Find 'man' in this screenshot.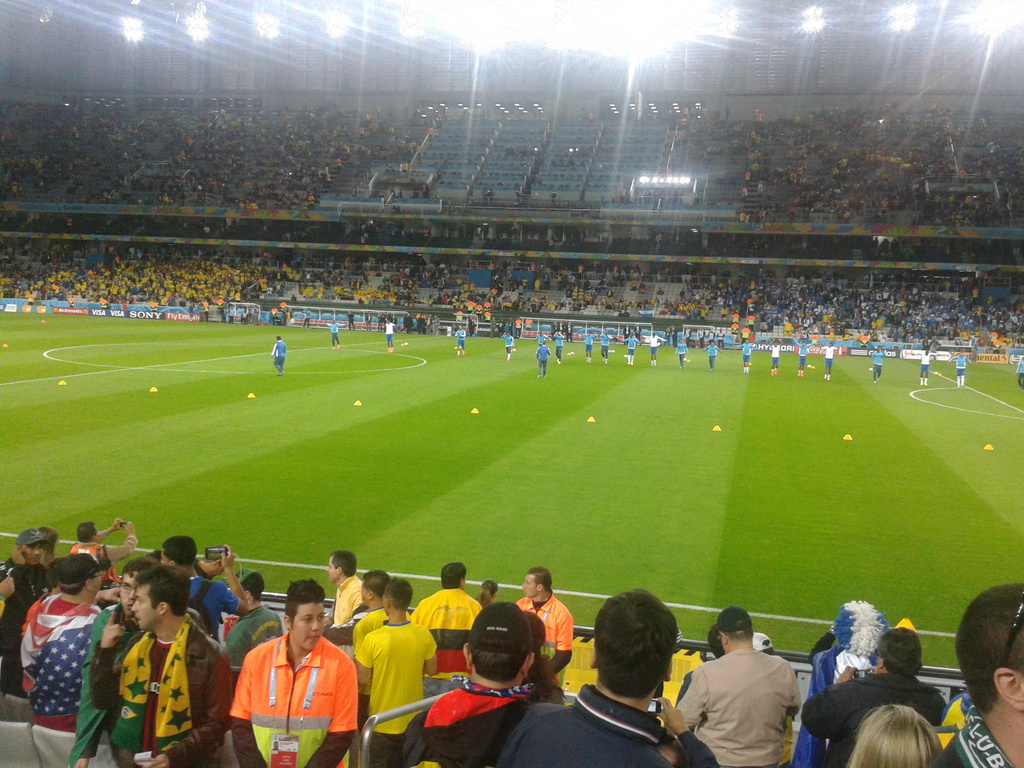
The bounding box for 'man' is x1=532, y1=329, x2=552, y2=346.
